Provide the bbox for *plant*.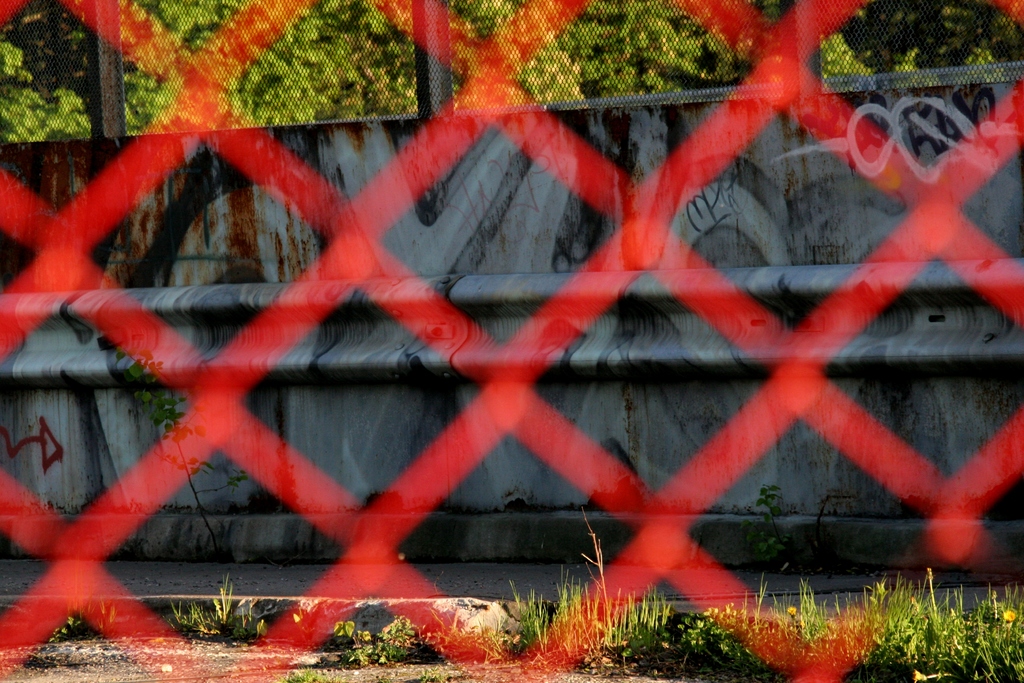
bbox(241, 480, 308, 514).
